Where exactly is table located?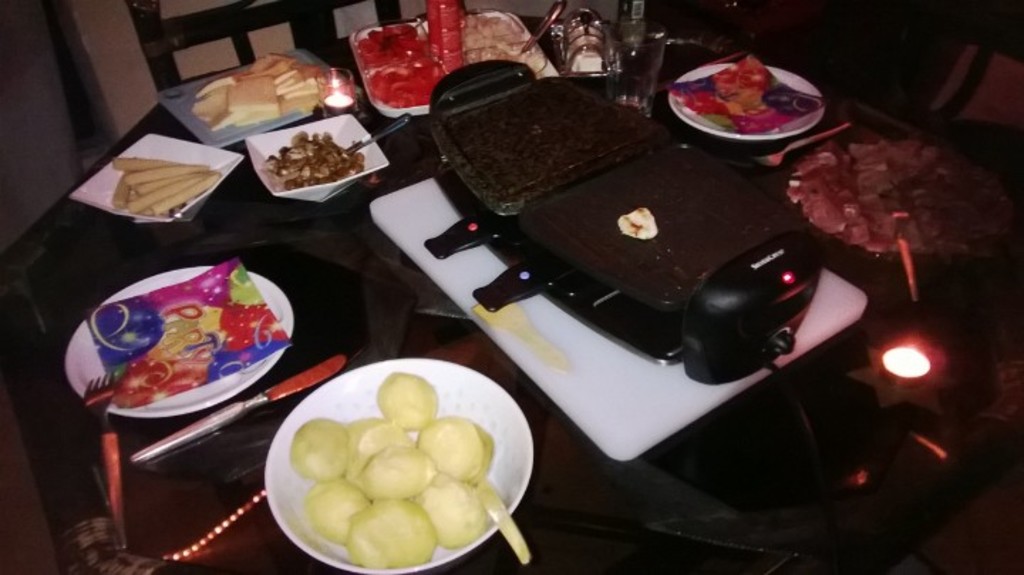
Its bounding box is <region>1, 17, 1023, 574</region>.
